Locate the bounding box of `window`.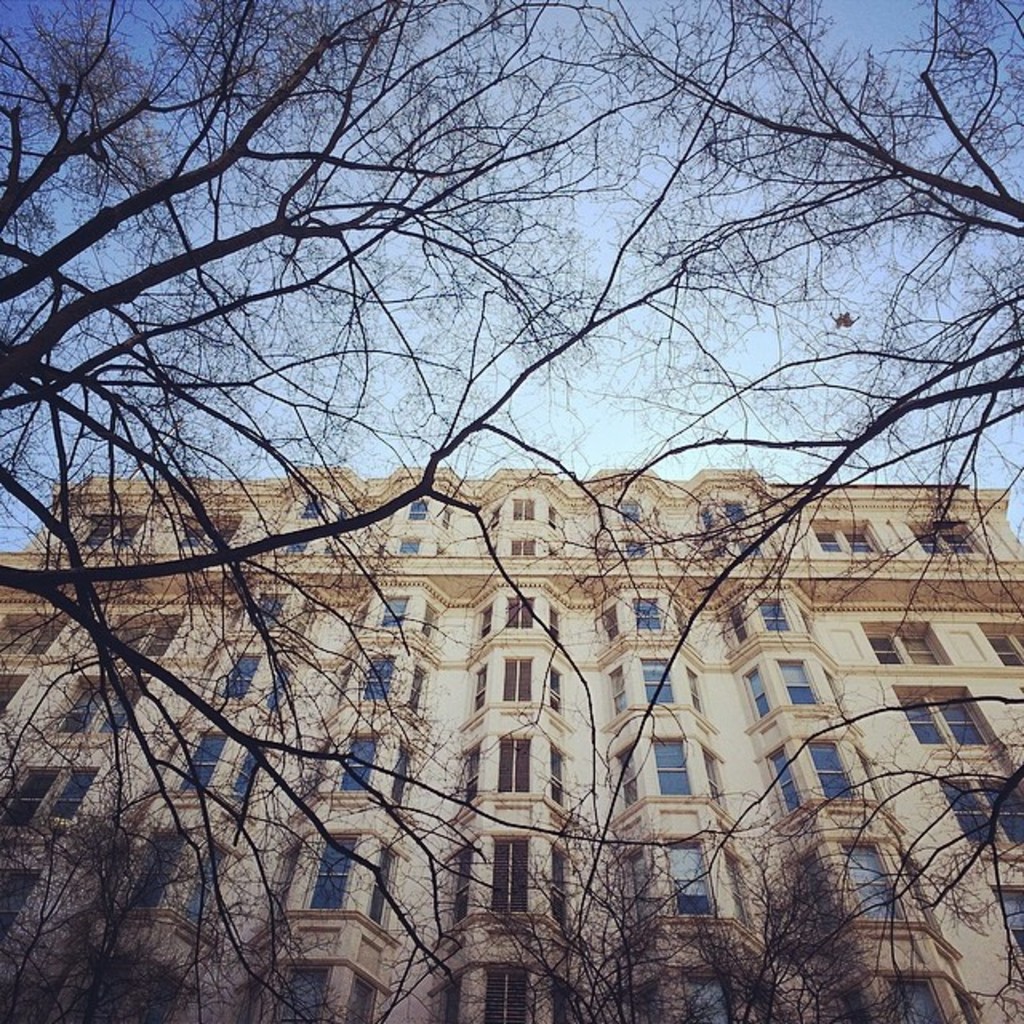
Bounding box: region(546, 746, 566, 811).
